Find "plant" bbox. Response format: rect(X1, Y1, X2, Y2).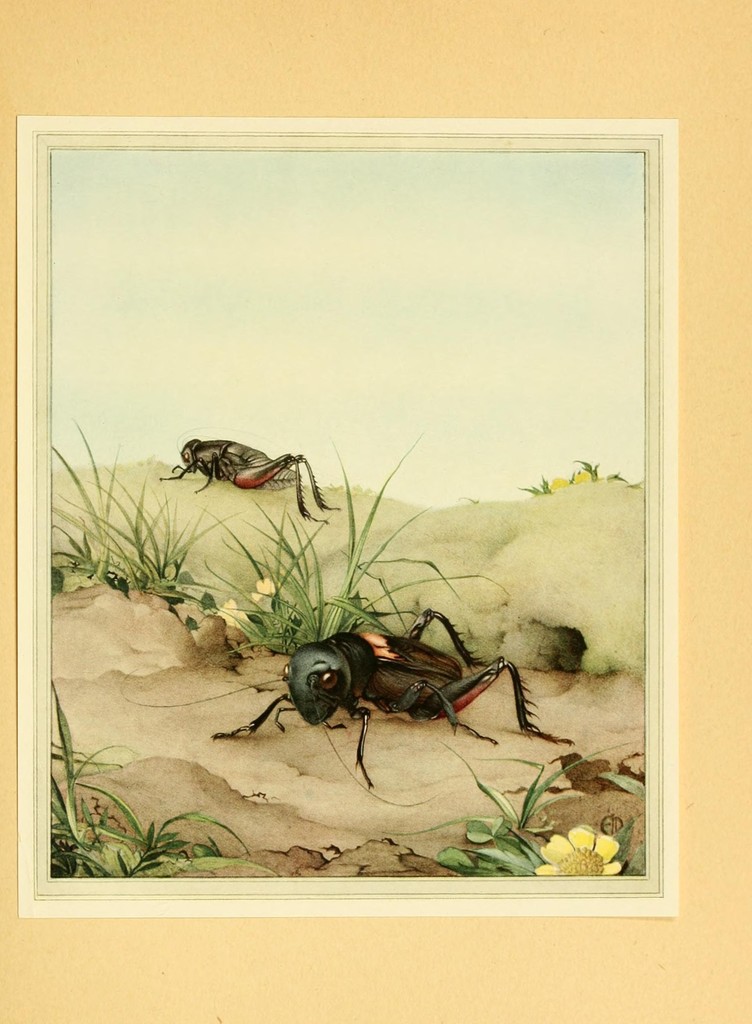
rect(206, 430, 502, 685).
